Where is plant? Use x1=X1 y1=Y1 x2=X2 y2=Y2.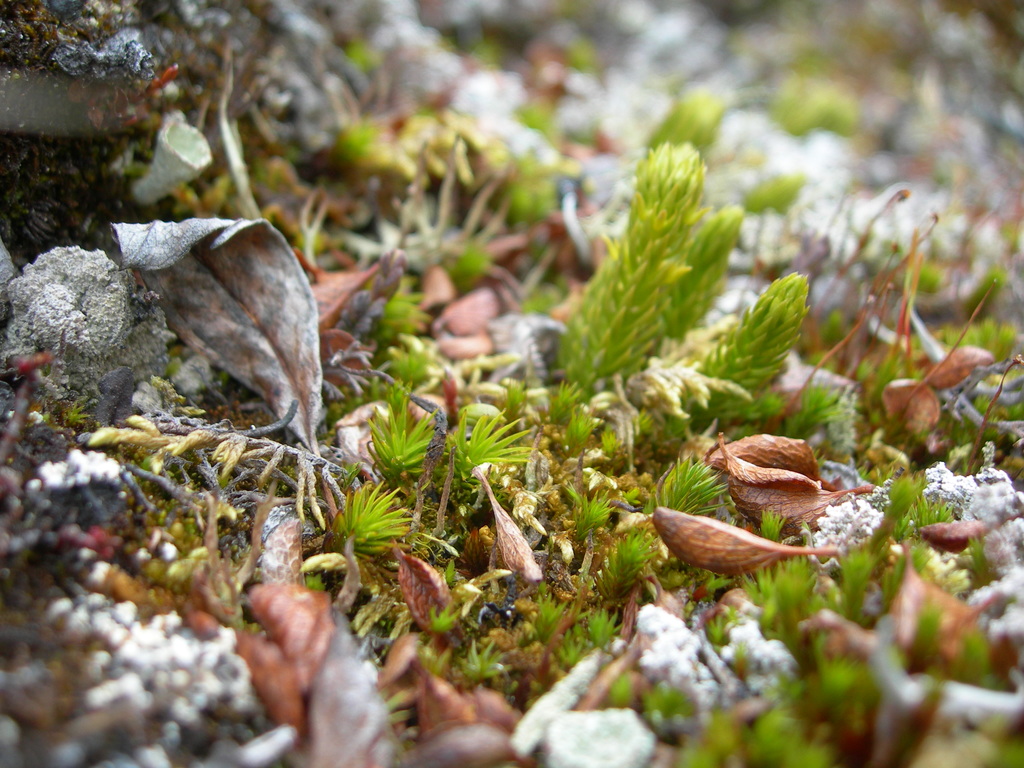
x1=574 y1=609 x2=623 y2=639.
